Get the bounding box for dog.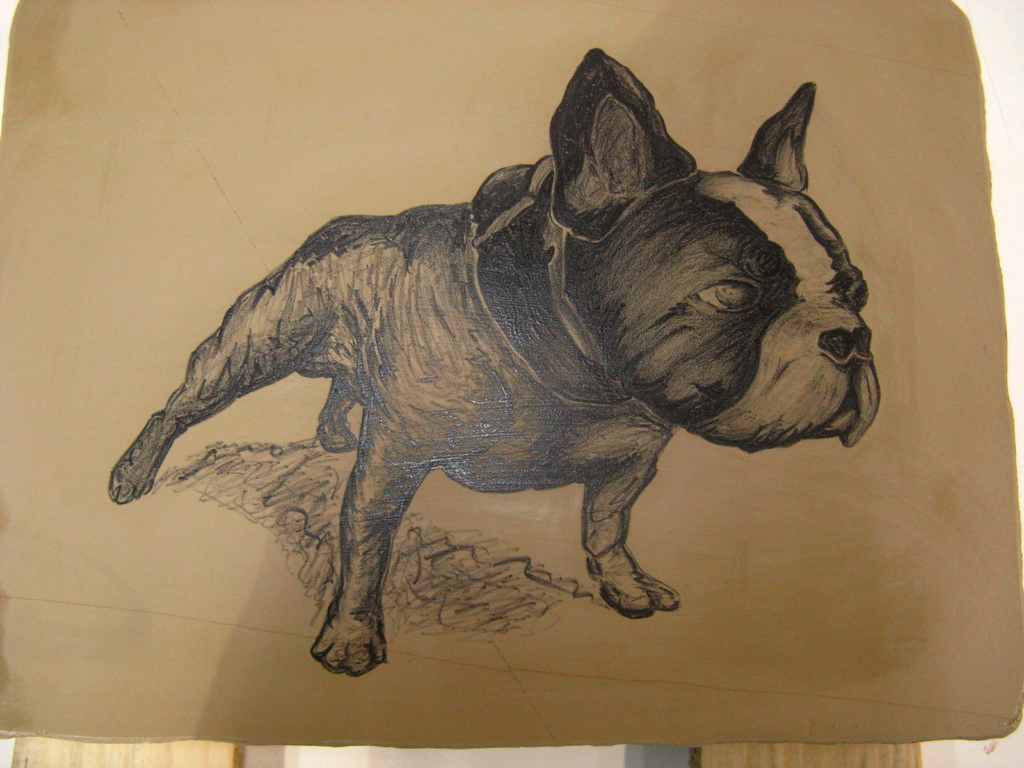
<bbox>107, 47, 883, 678</bbox>.
